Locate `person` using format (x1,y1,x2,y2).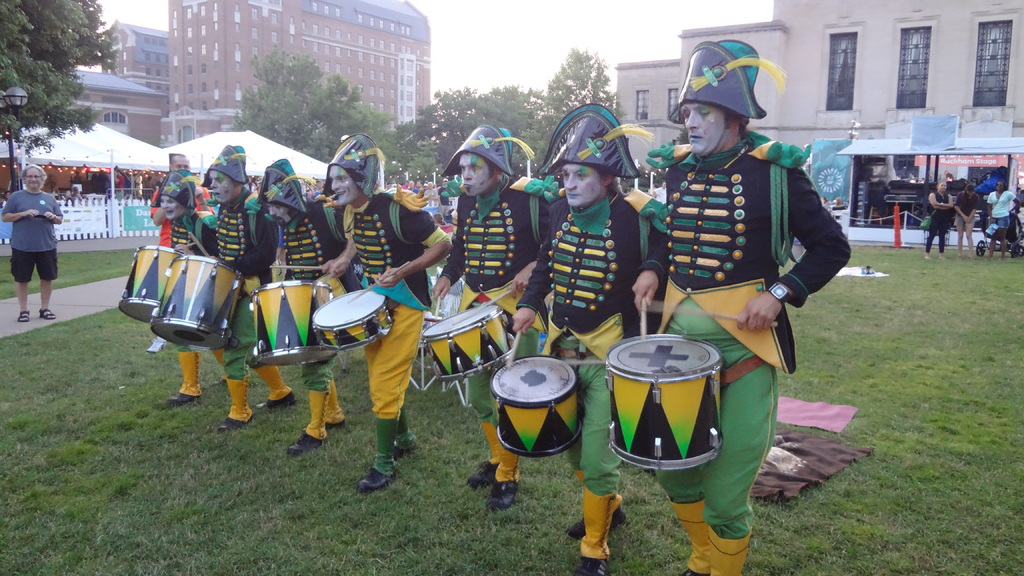
(952,179,980,257).
